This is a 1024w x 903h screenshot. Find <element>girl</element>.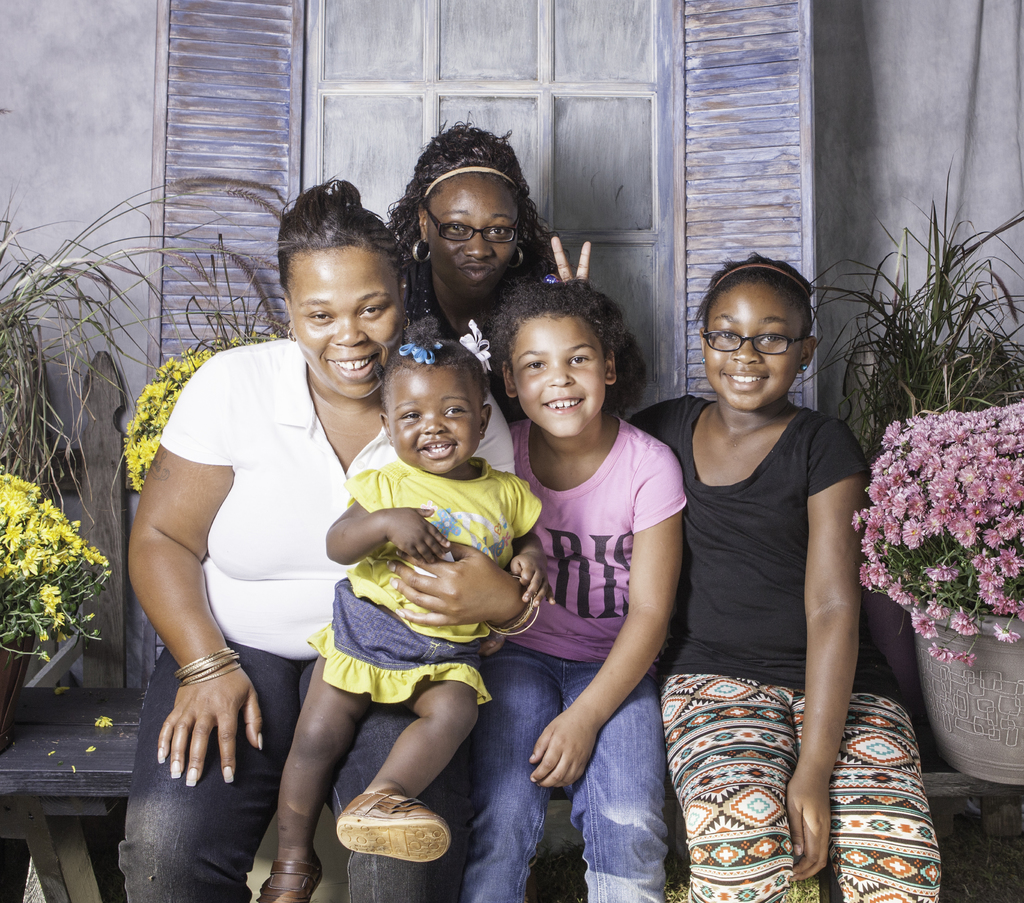
Bounding box: BBox(263, 334, 550, 902).
